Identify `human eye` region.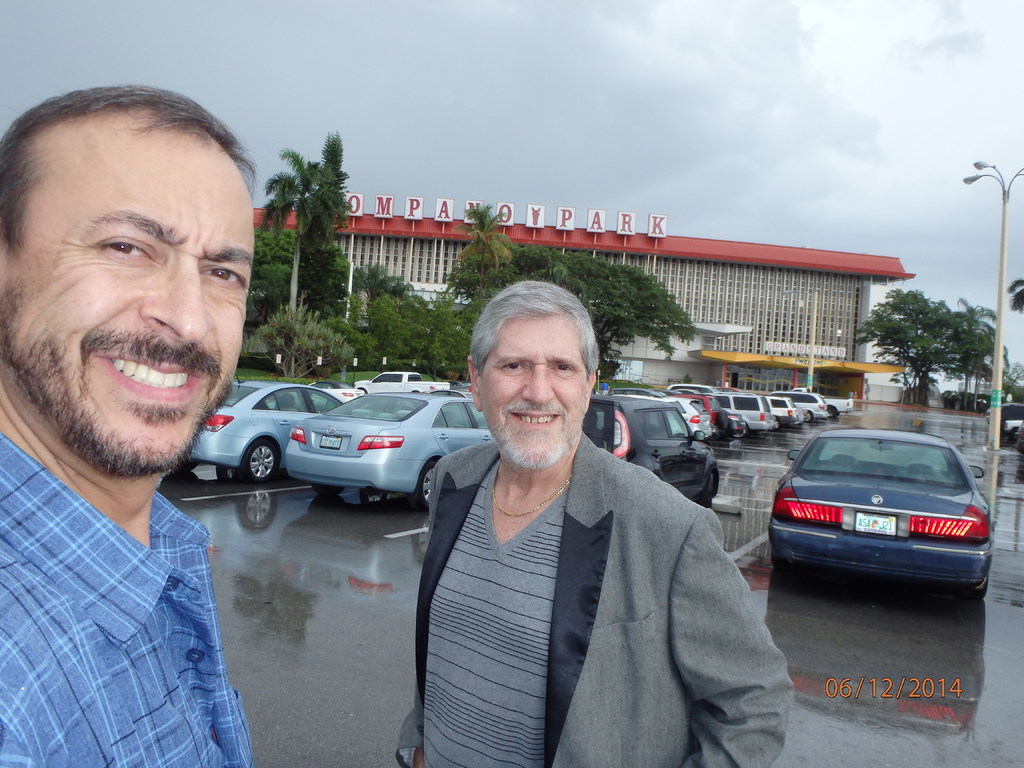
Region: box(500, 357, 526, 371).
